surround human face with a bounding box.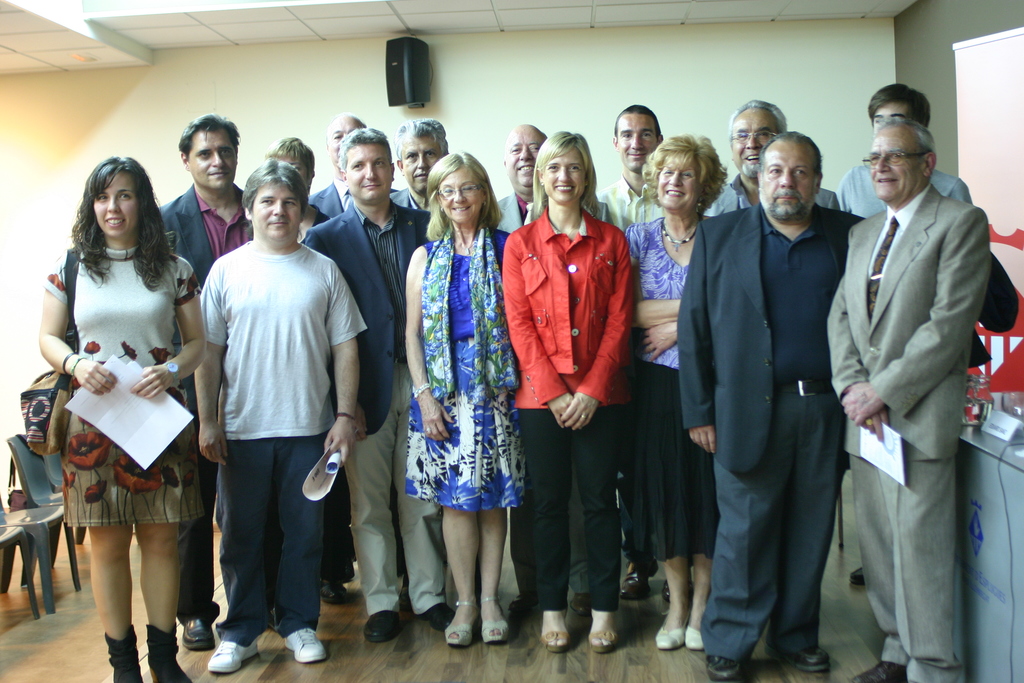
(left=326, top=119, right=361, bottom=162).
